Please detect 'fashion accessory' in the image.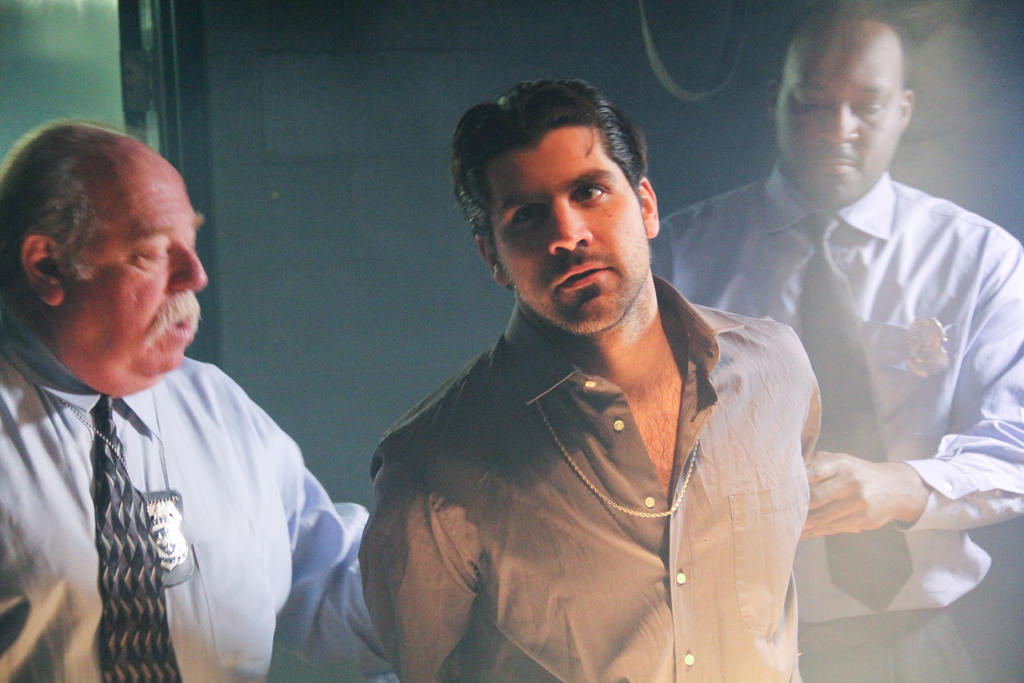
(43, 394, 200, 588).
